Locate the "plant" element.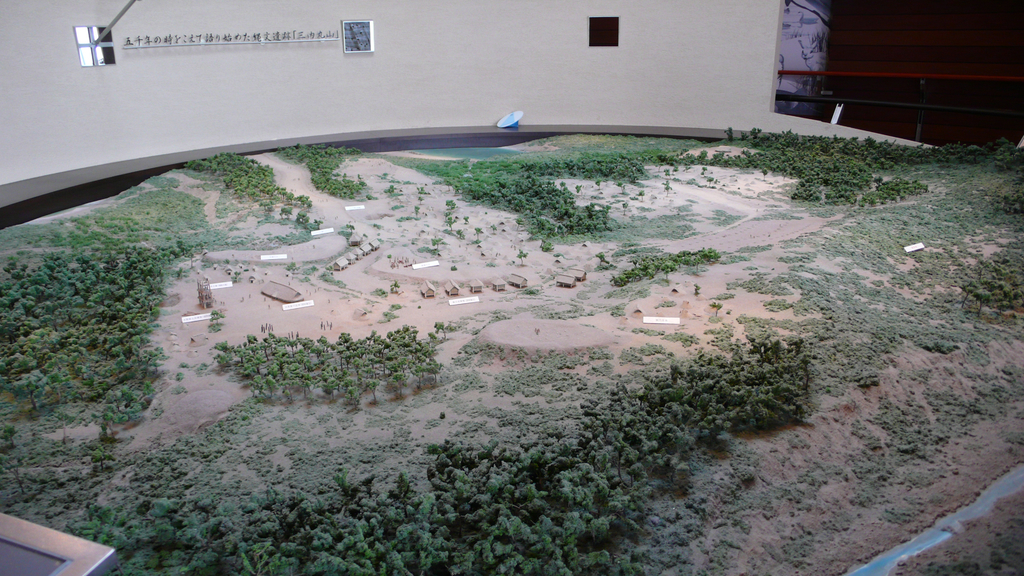
Element bbox: x1=369, y1=289, x2=390, y2=300.
